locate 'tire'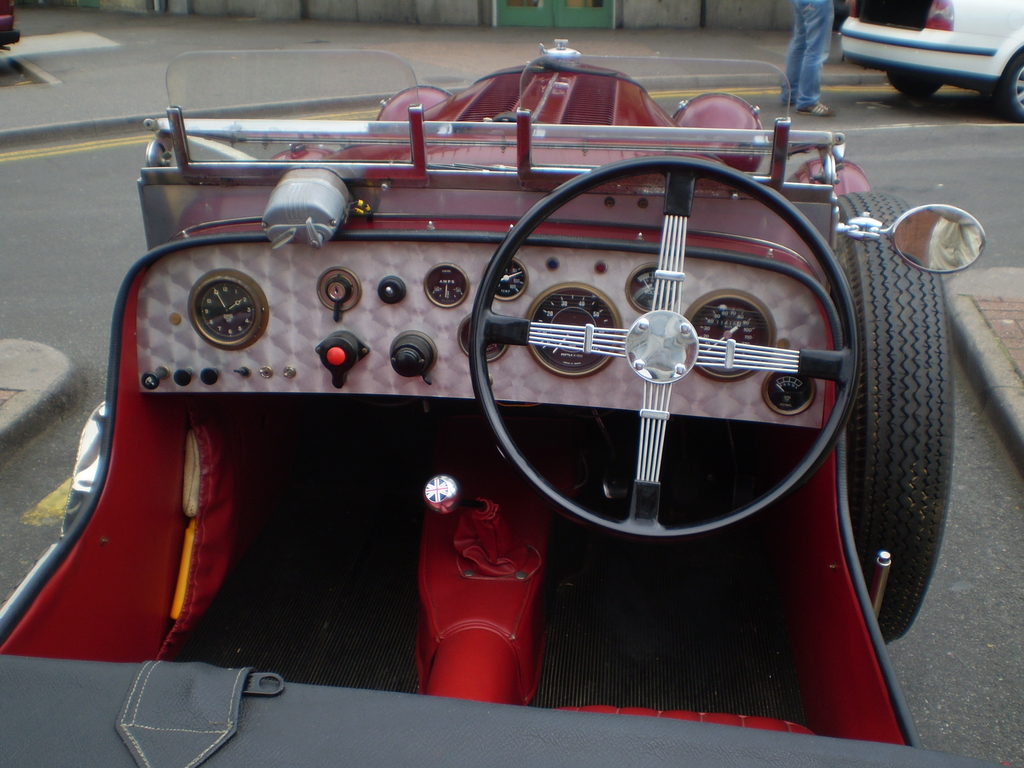
(996,52,1023,122)
